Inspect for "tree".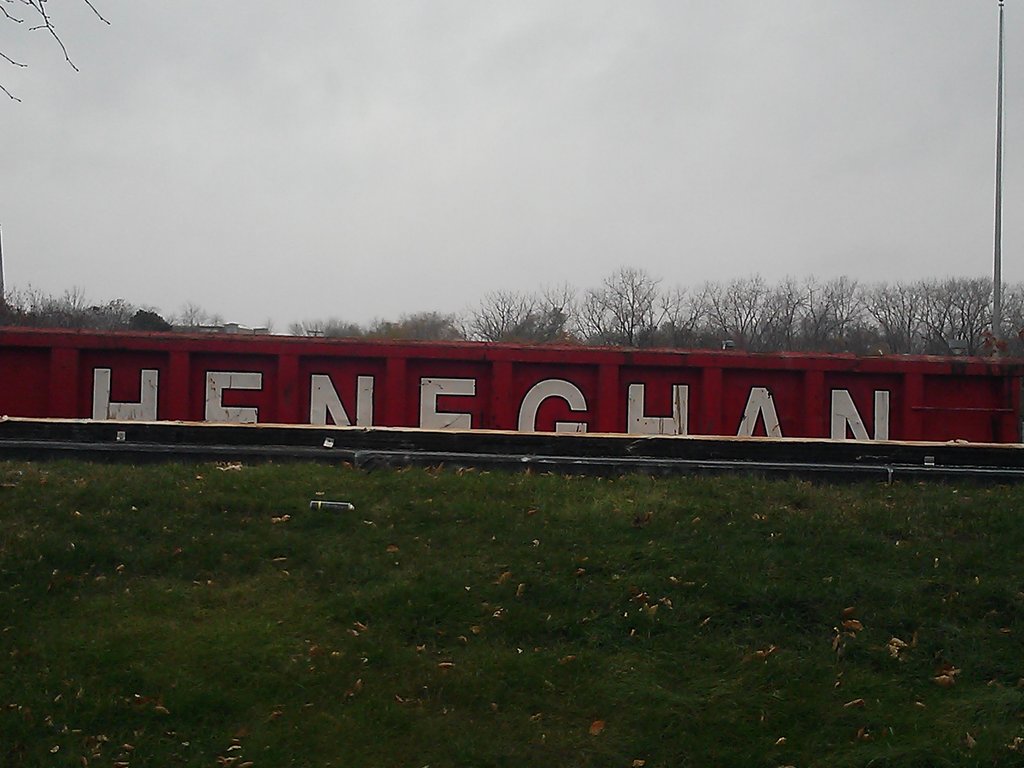
Inspection: box(465, 285, 529, 348).
